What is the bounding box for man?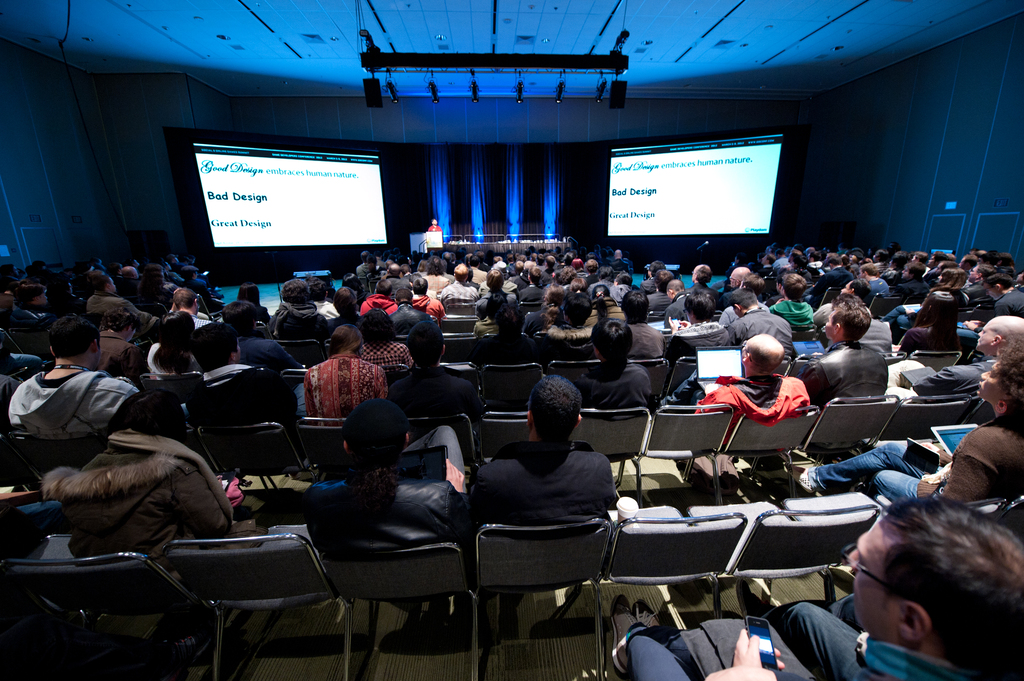
locate(444, 269, 483, 318).
